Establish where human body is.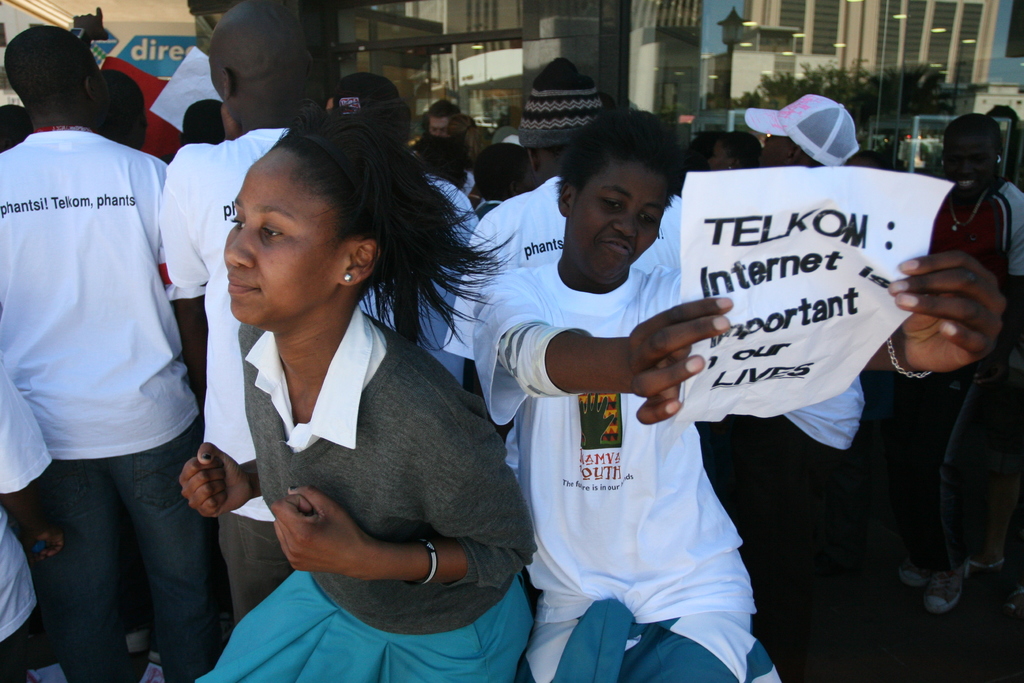
Established at BBox(0, 361, 61, 682).
